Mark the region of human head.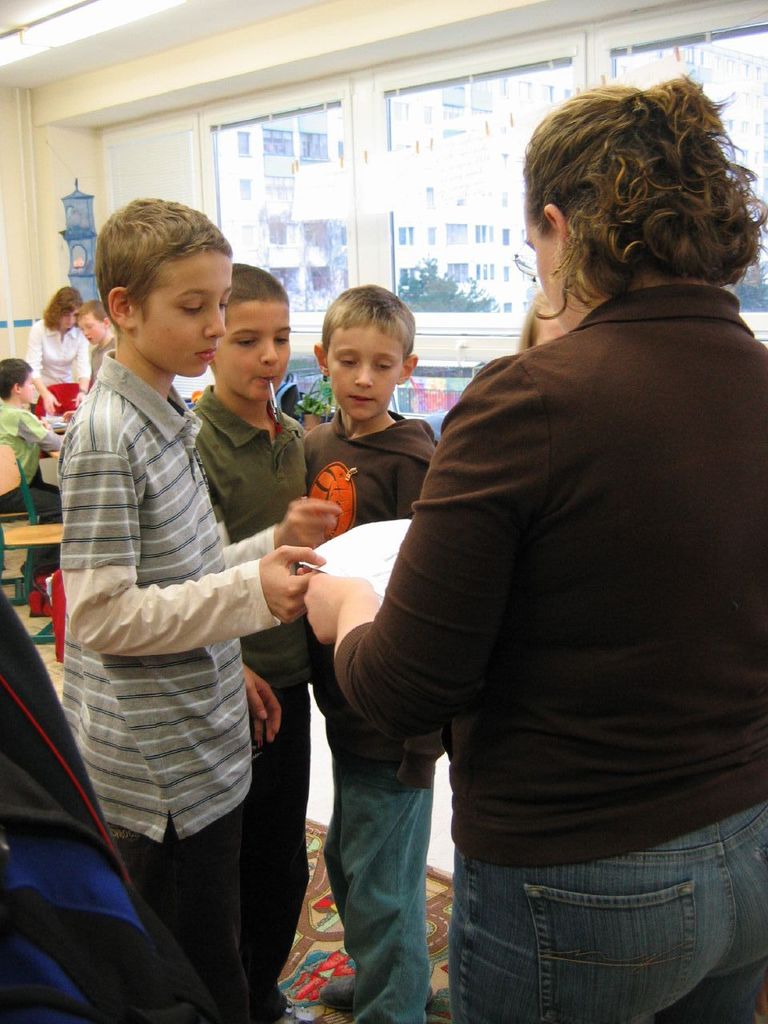
Region: bbox(518, 283, 562, 352).
